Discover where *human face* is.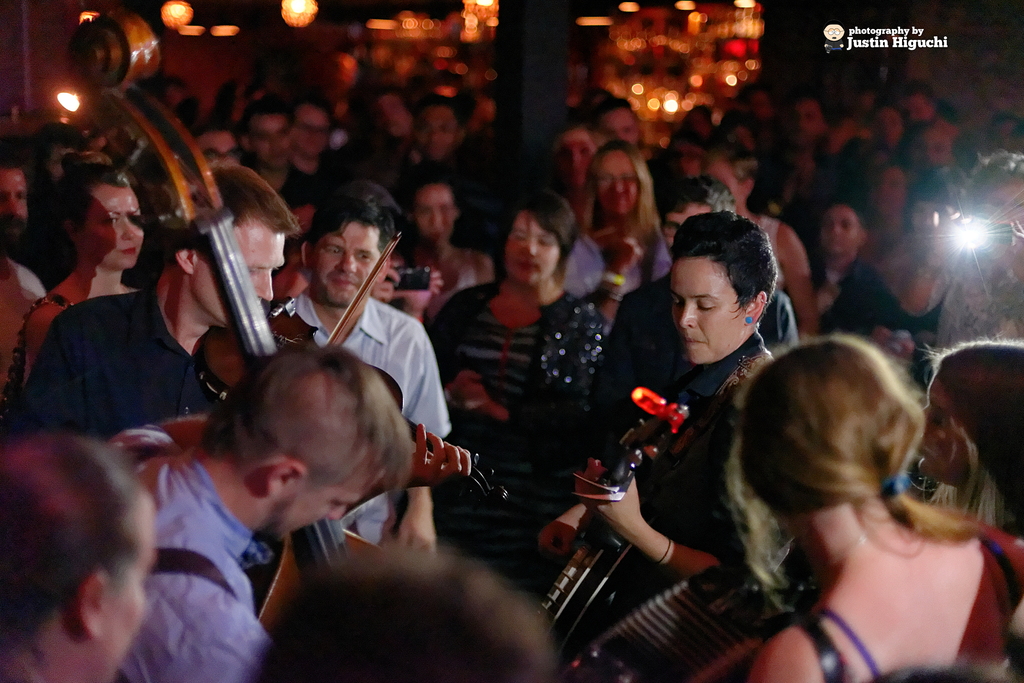
Discovered at left=508, top=213, right=561, bottom=289.
